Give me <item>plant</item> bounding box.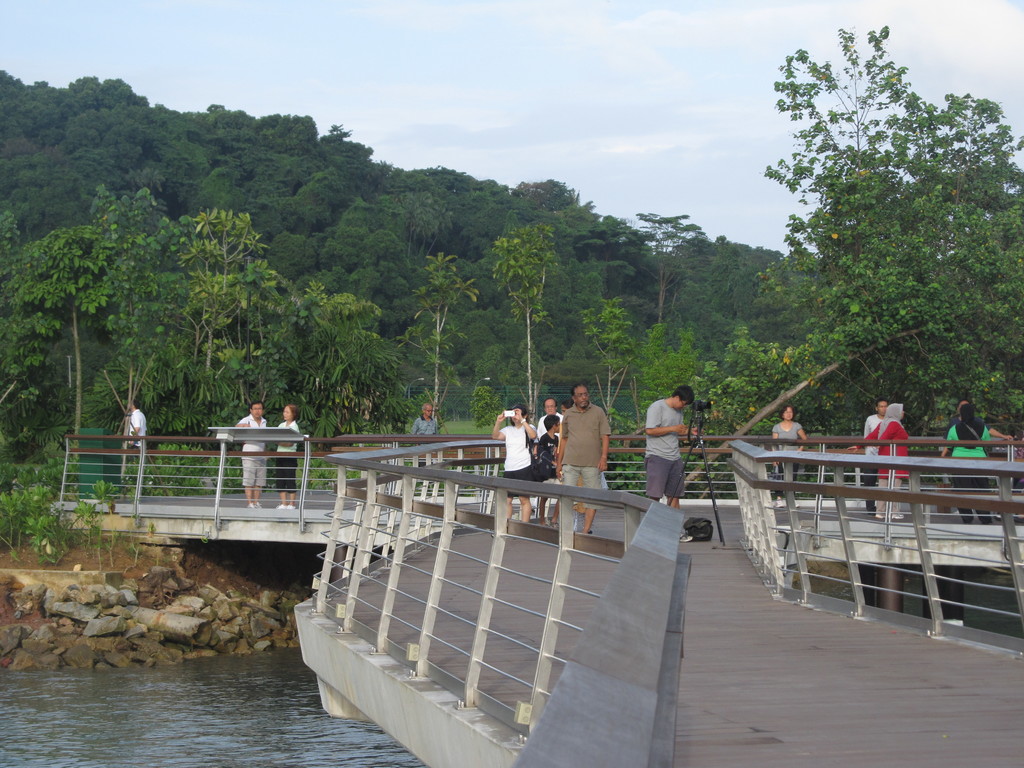
bbox(396, 456, 490, 490).
